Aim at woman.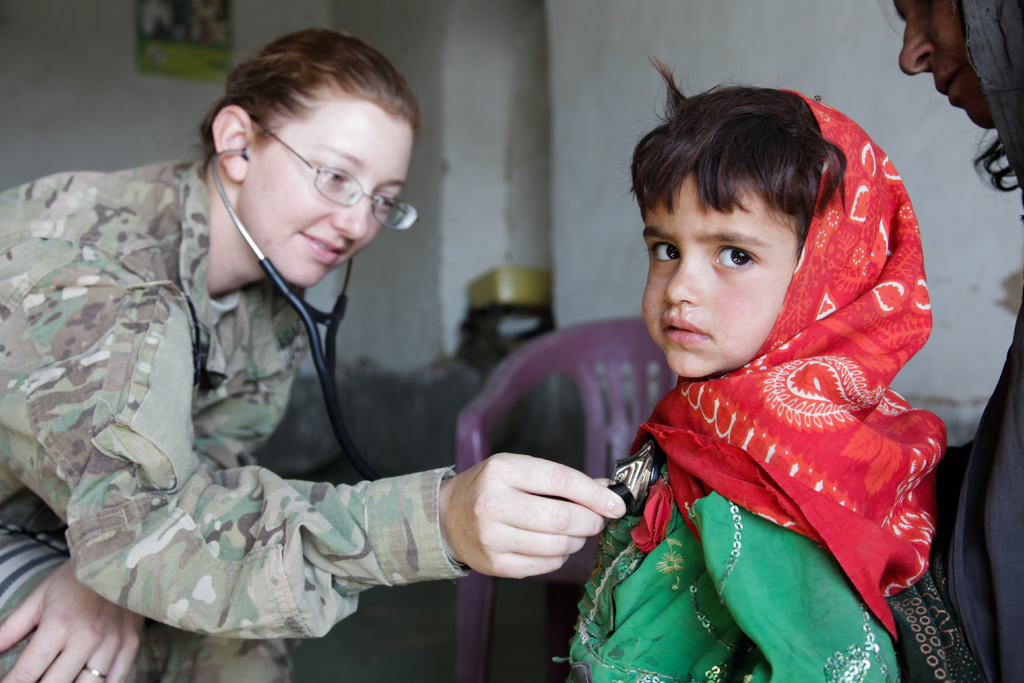
Aimed at Rect(0, 12, 636, 680).
